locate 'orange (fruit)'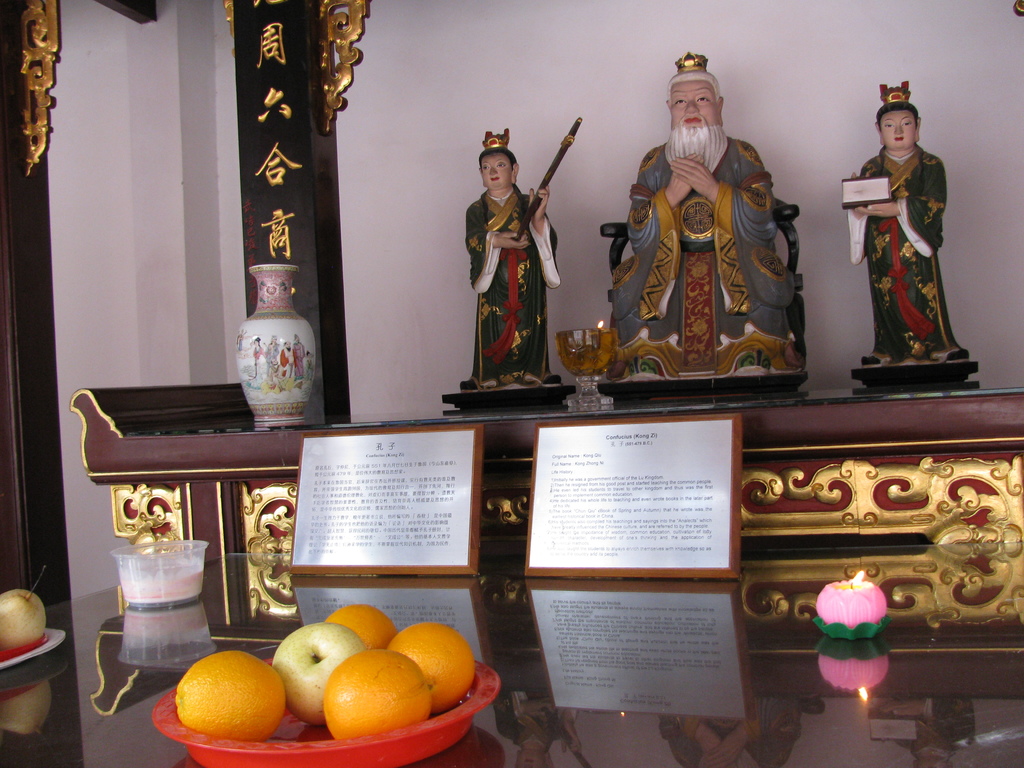
[332, 607, 399, 644]
